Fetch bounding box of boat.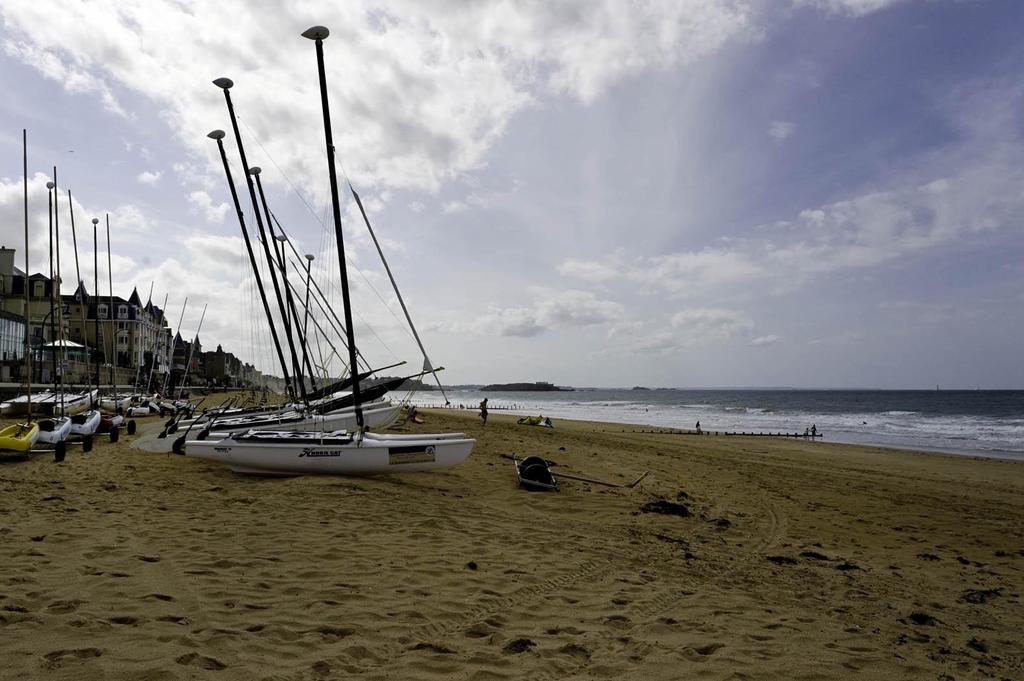
Bbox: pyautogui.locateOnScreen(176, 306, 207, 409).
